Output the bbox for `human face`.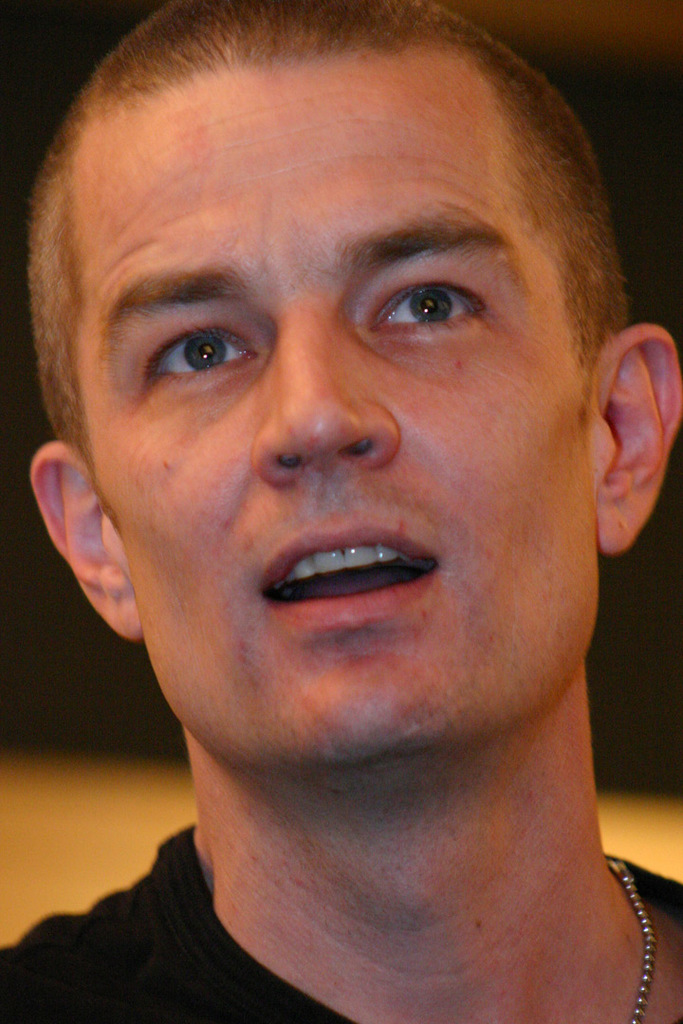
rect(87, 41, 596, 774).
